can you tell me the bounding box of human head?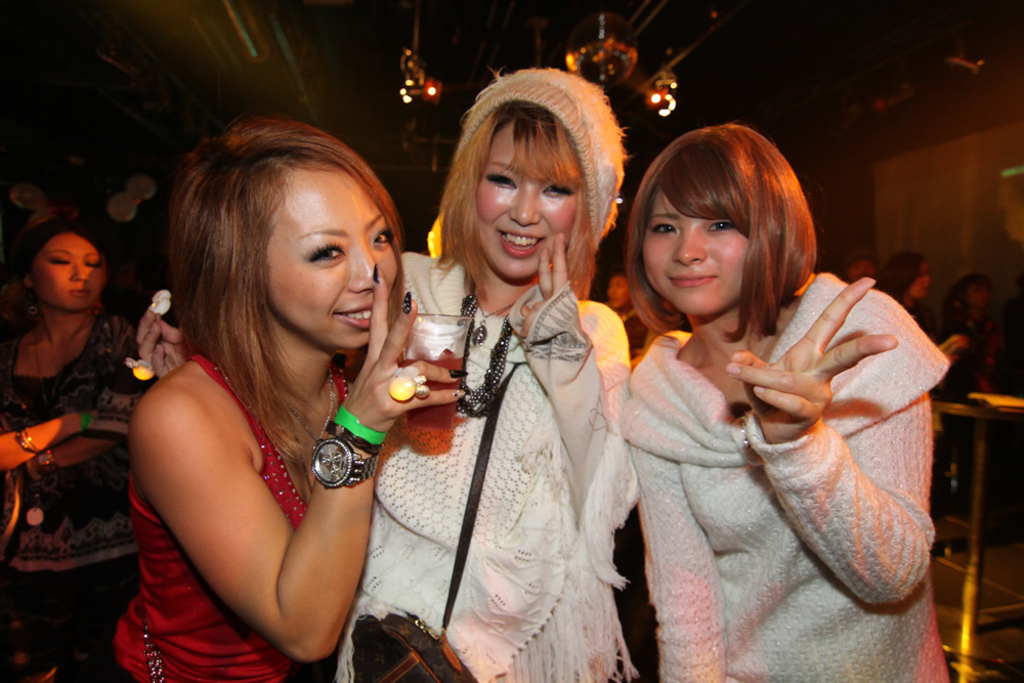
Rect(633, 120, 815, 324).
